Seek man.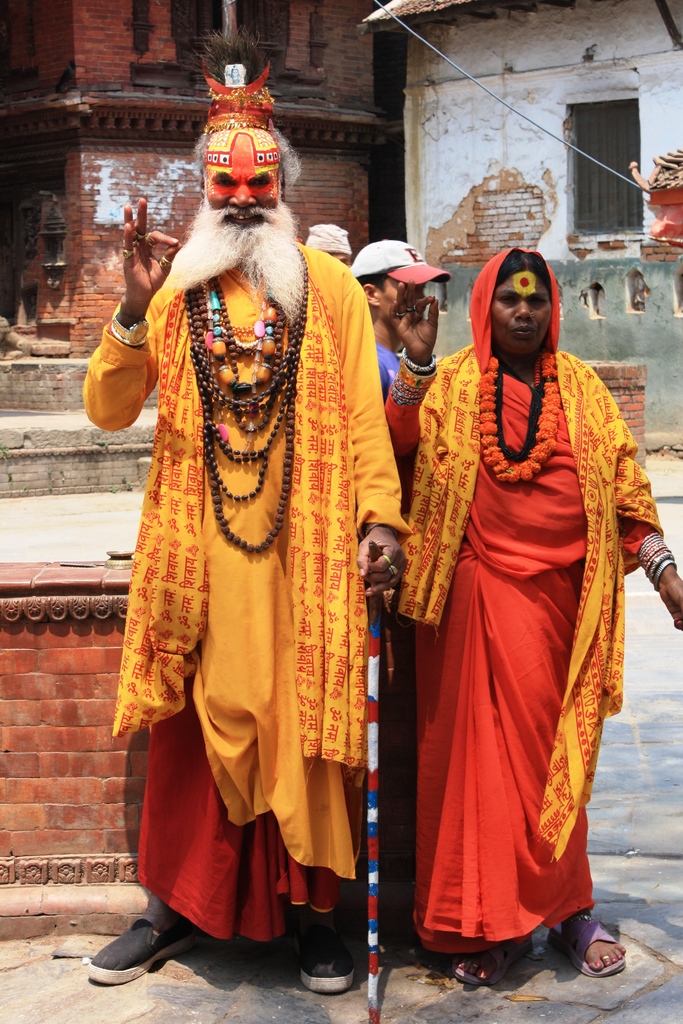
rect(122, 142, 454, 934).
